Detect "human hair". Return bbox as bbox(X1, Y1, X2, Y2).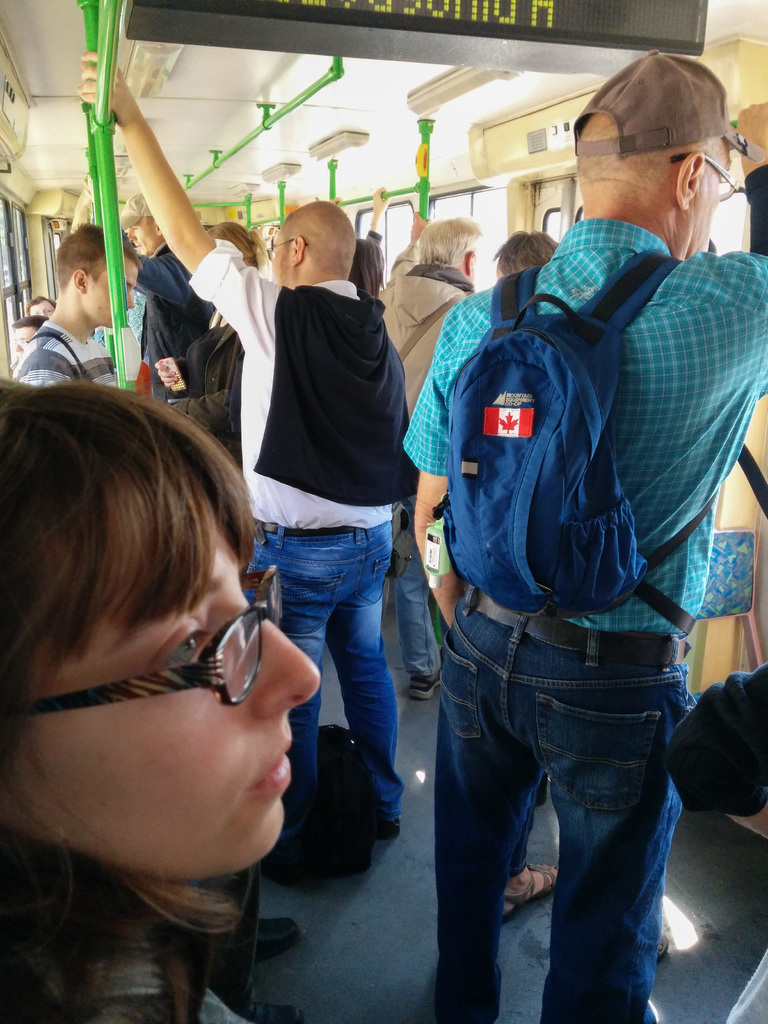
bbox(415, 211, 486, 271).
